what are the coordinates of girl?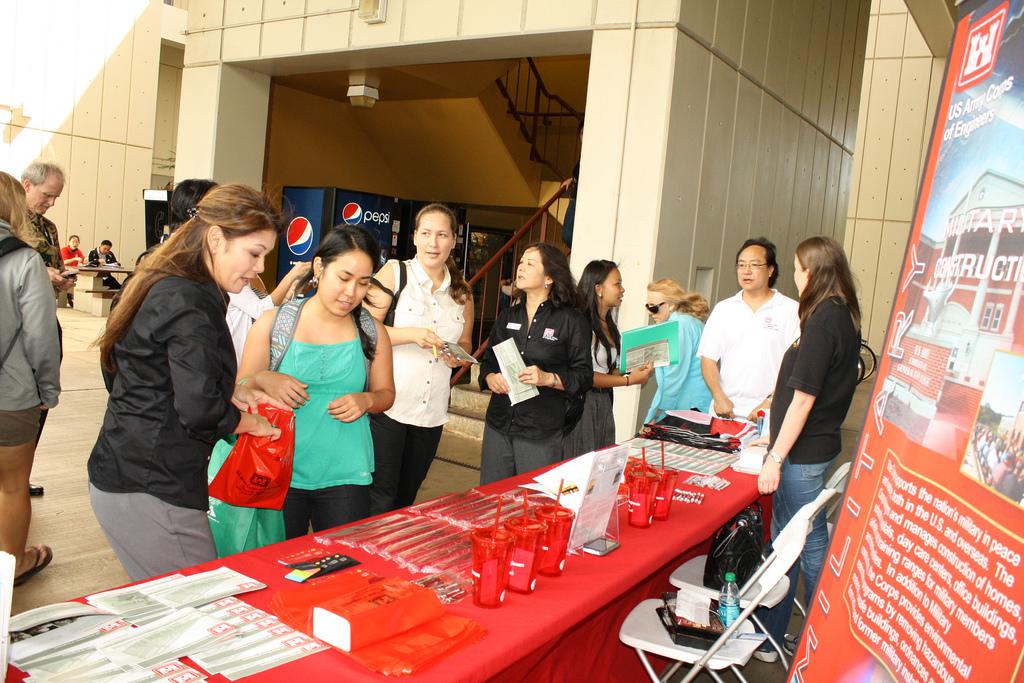
box=[237, 224, 396, 543].
